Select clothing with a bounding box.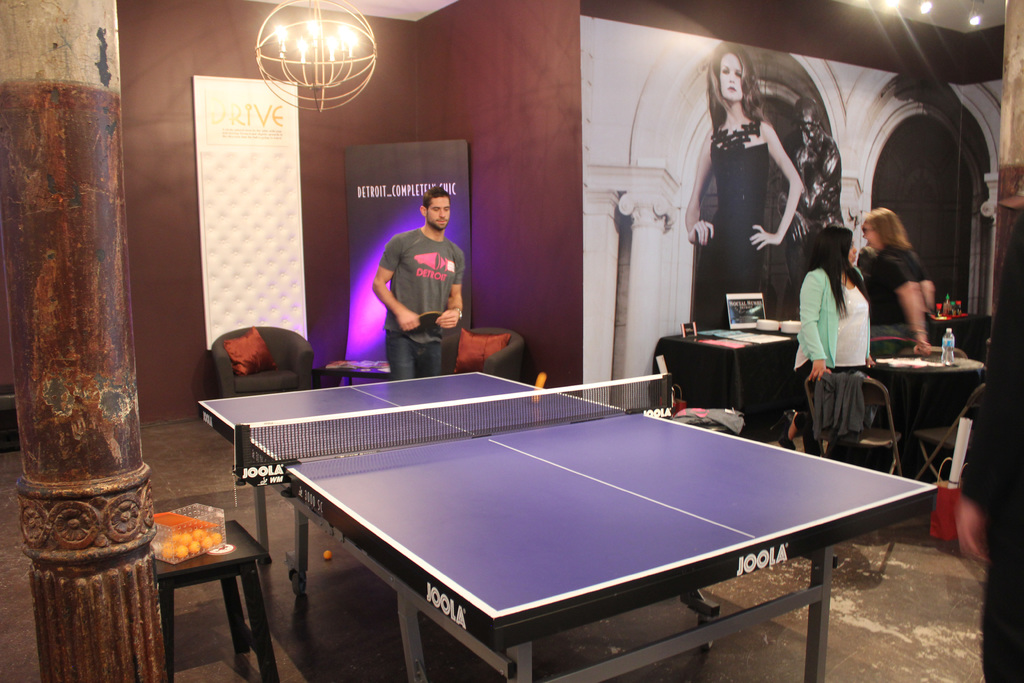
box(867, 243, 930, 357).
